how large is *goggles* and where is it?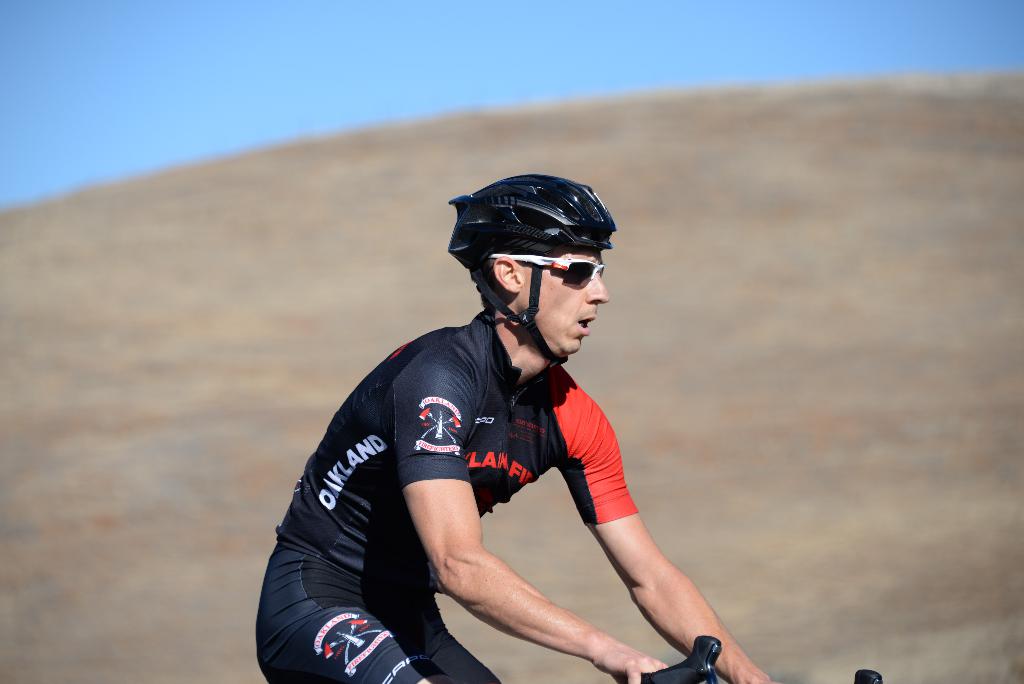
Bounding box: x1=484 y1=251 x2=604 y2=285.
